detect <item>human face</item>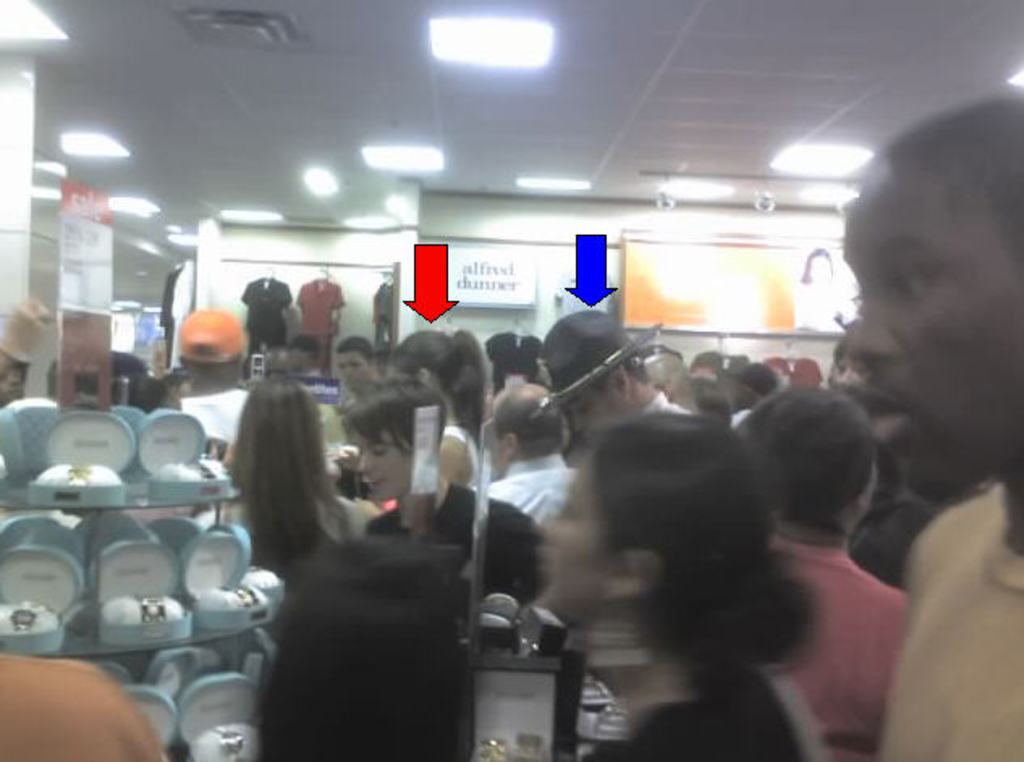
rect(843, 171, 1022, 495)
